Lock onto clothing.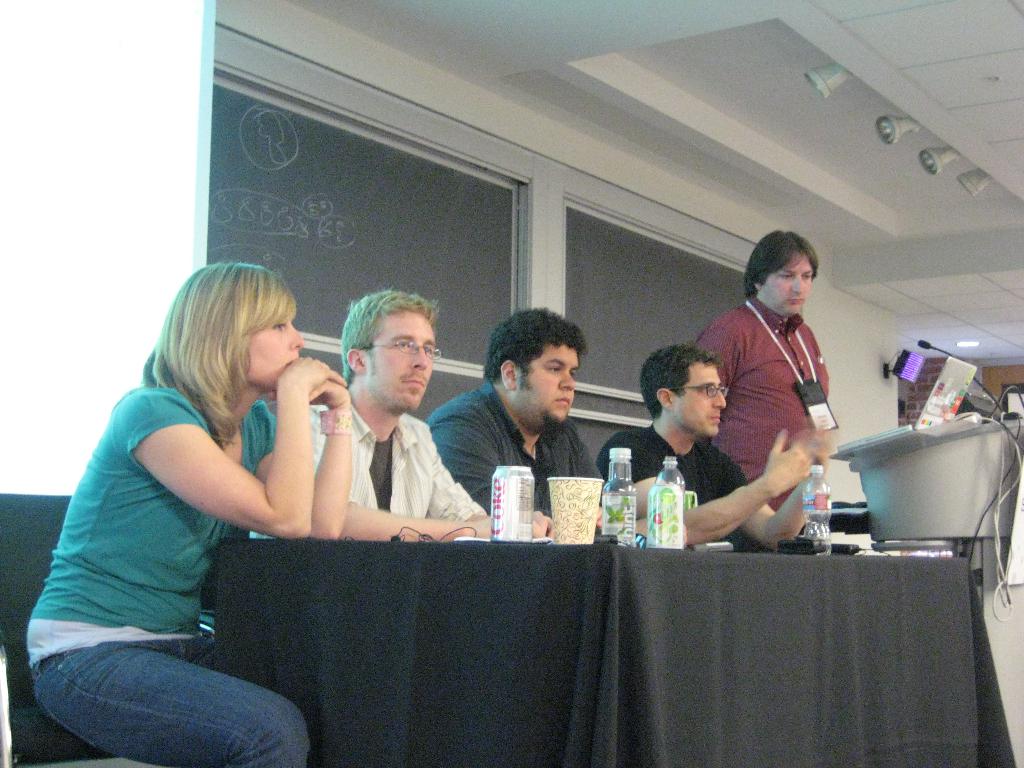
Locked: (x1=416, y1=385, x2=602, y2=508).
